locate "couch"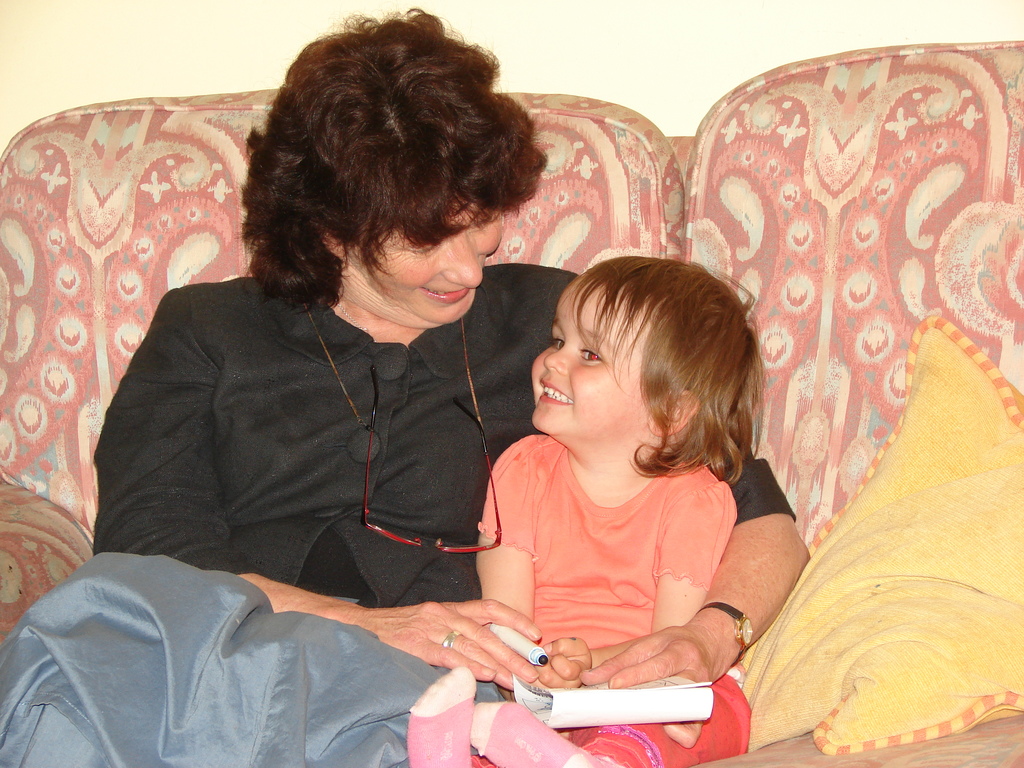
locate(0, 41, 1023, 767)
